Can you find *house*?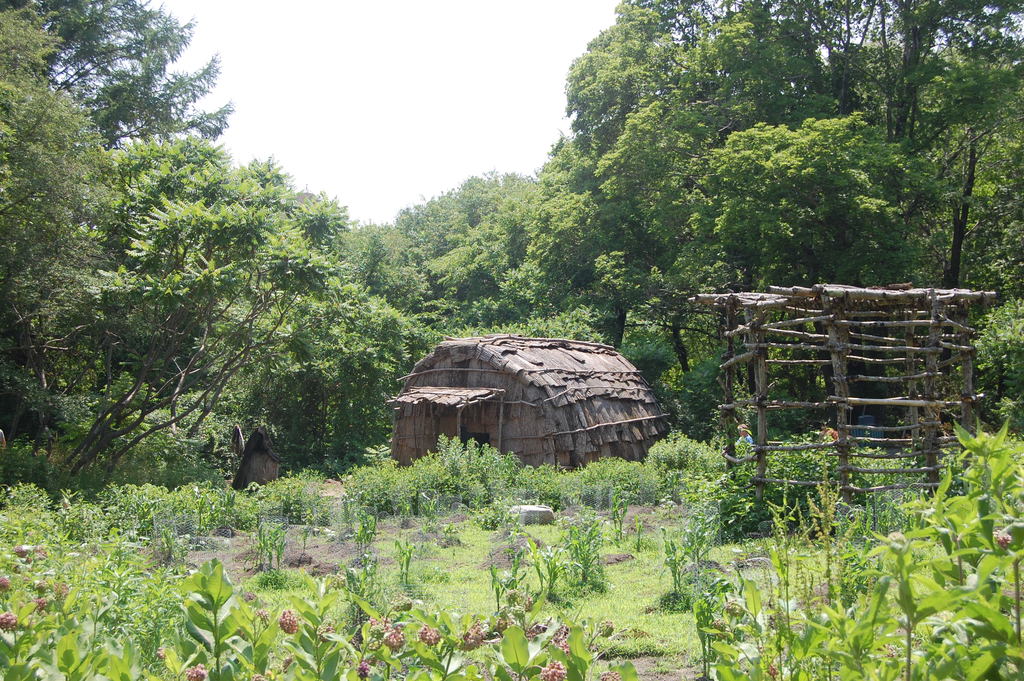
Yes, bounding box: bbox(353, 315, 689, 482).
